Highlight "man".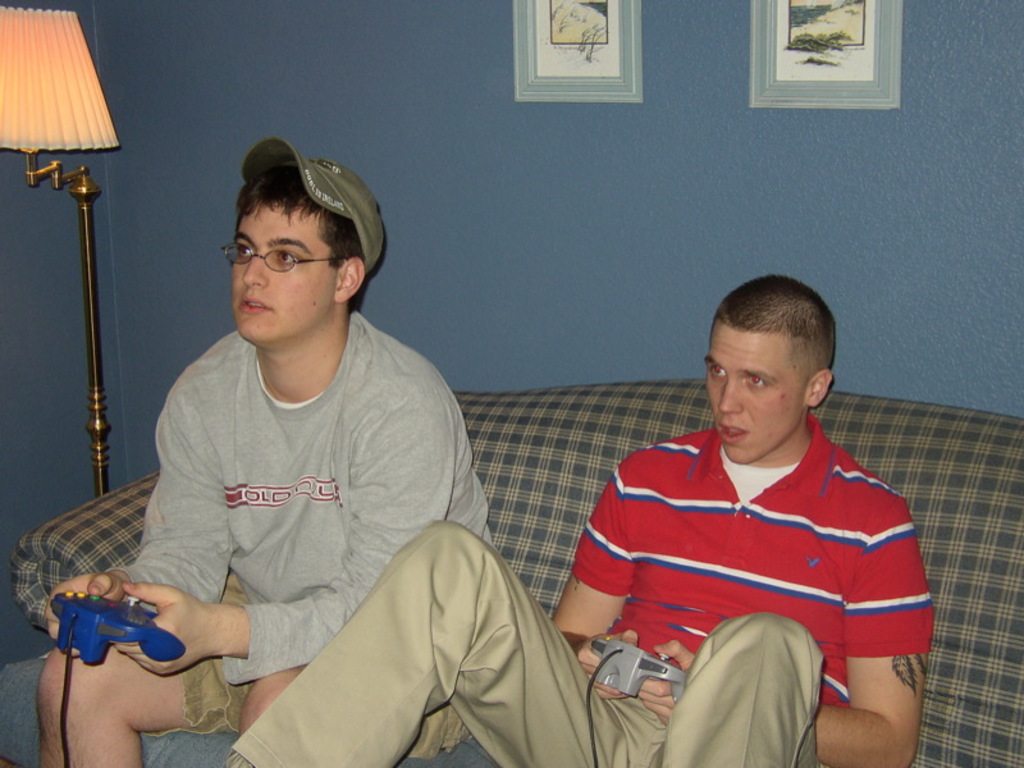
Highlighted region: l=228, t=273, r=937, b=767.
